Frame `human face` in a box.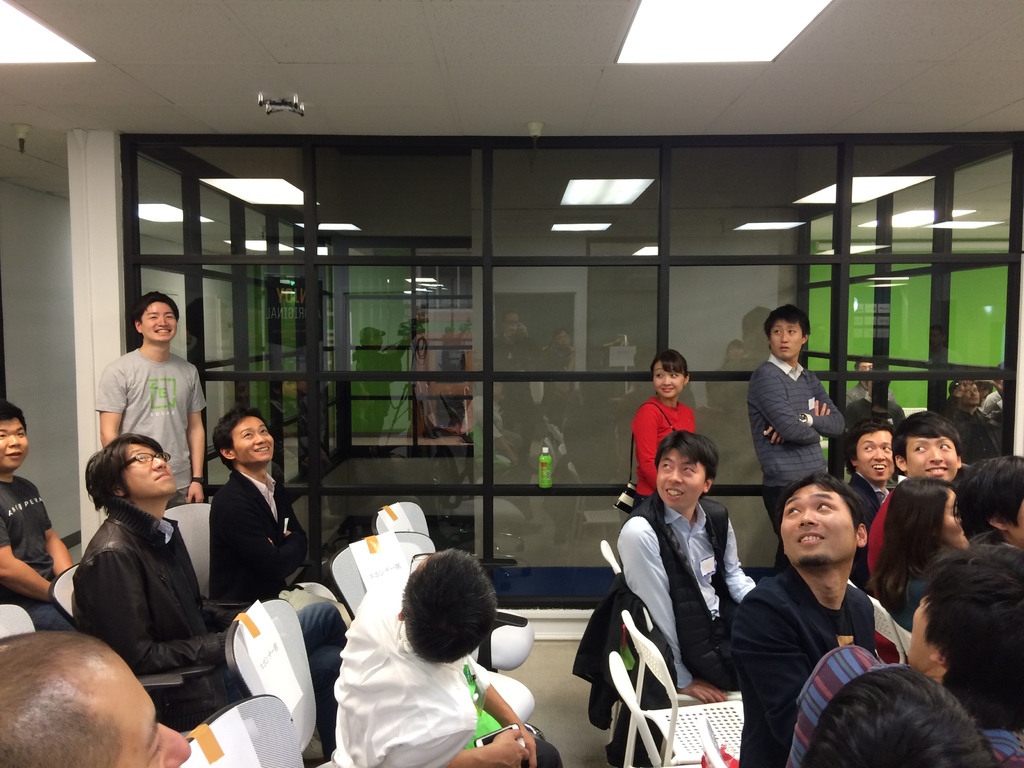
{"x1": 906, "y1": 433, "x2": 957, "y2": 481}.
